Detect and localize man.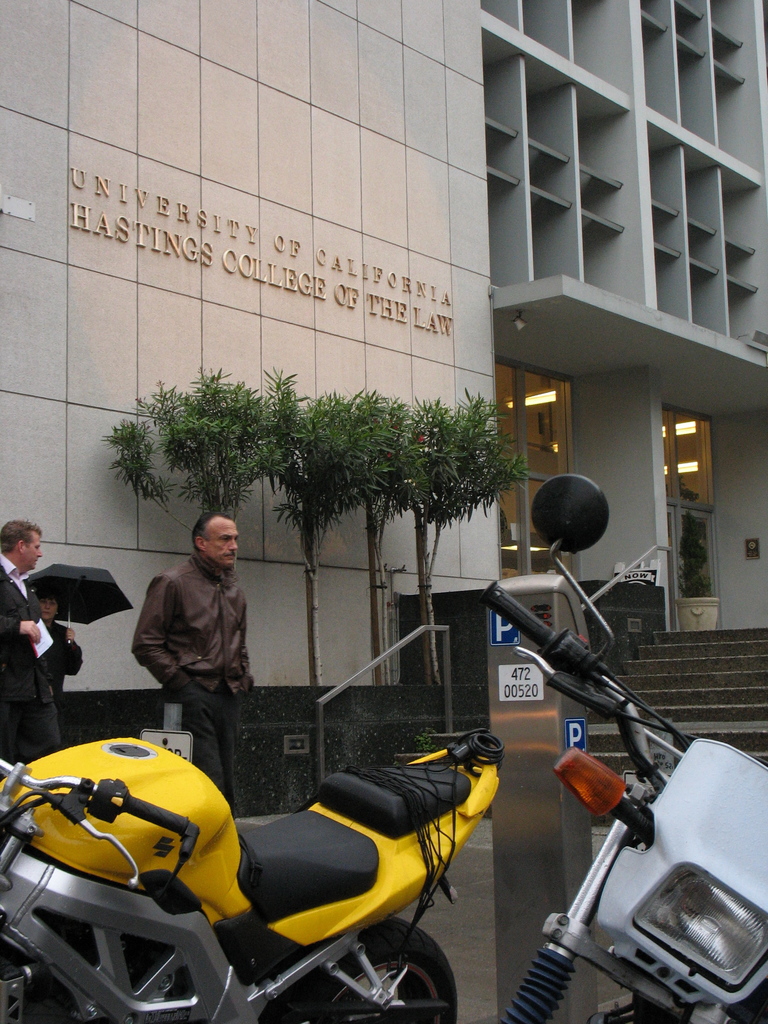
Localized at <region>42, 582, 97, 693</region>.
